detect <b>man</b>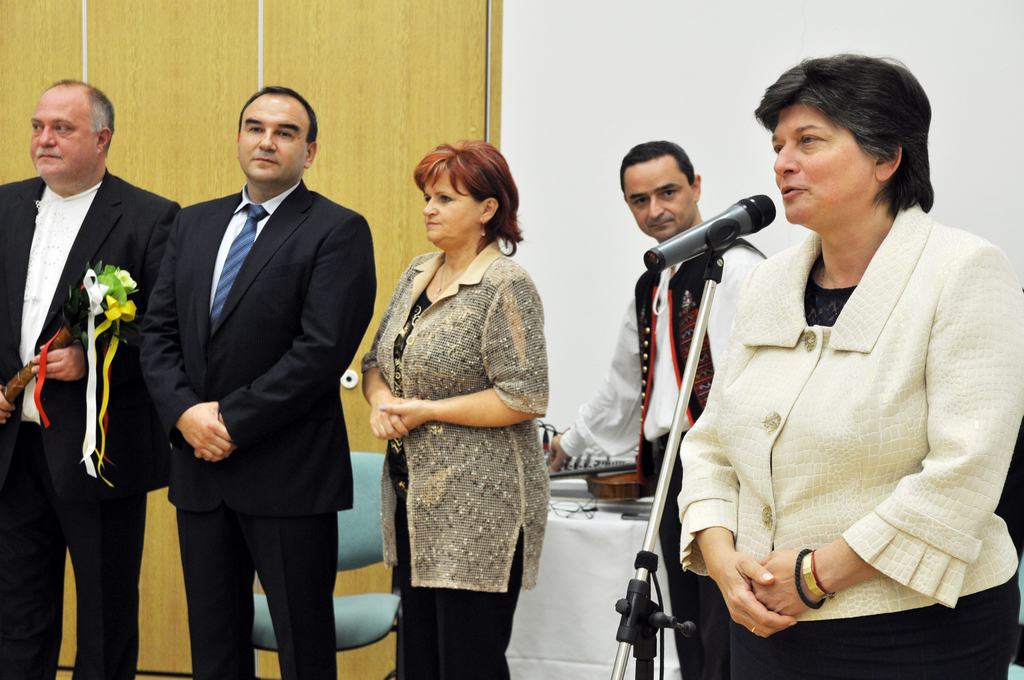
detection(1, 48, 170, 631)
